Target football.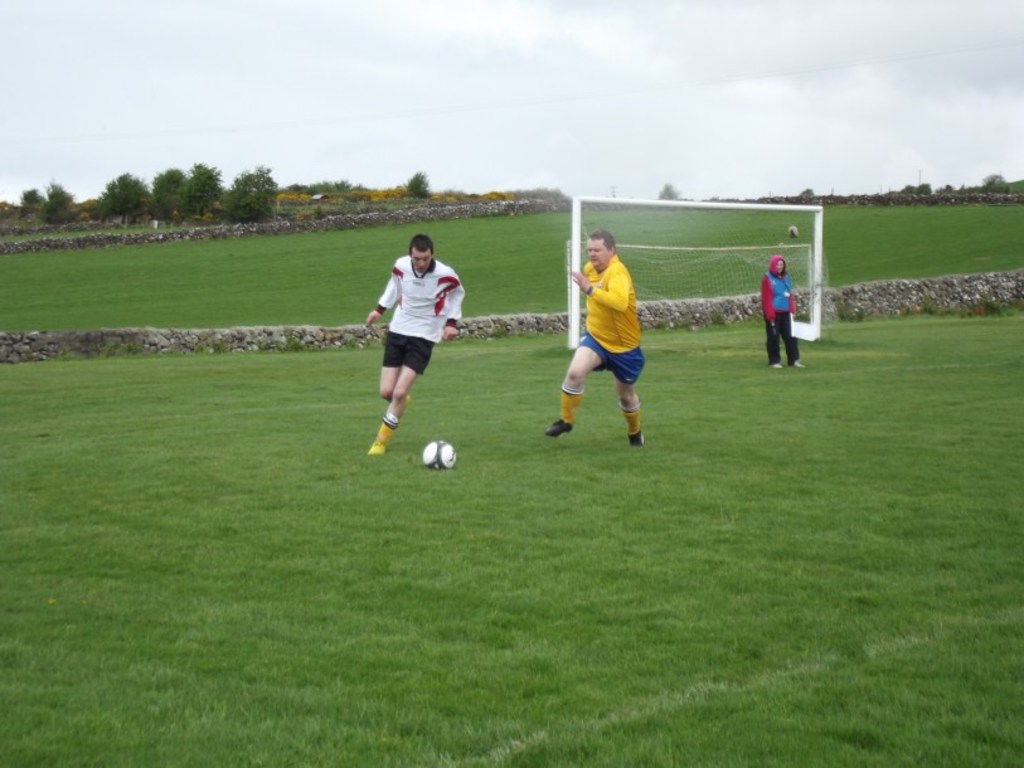
Target region: l=418, t=433, r=455, b=471.
